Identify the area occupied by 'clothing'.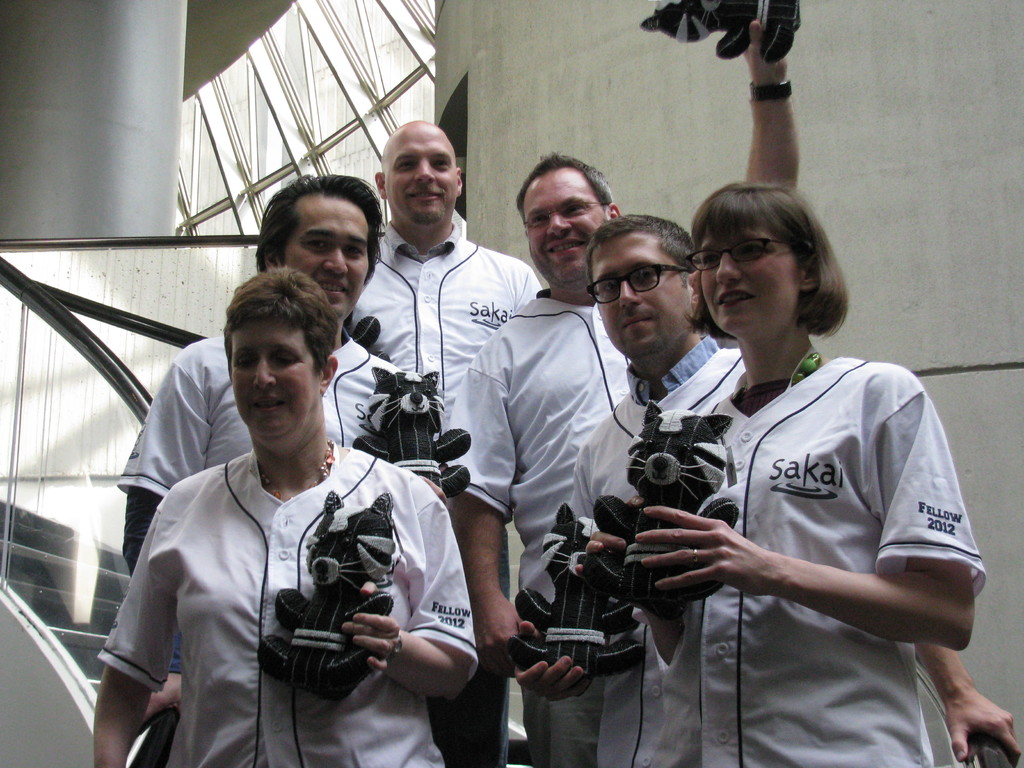
Area: <region>568, 333, 746, 767</region>.
